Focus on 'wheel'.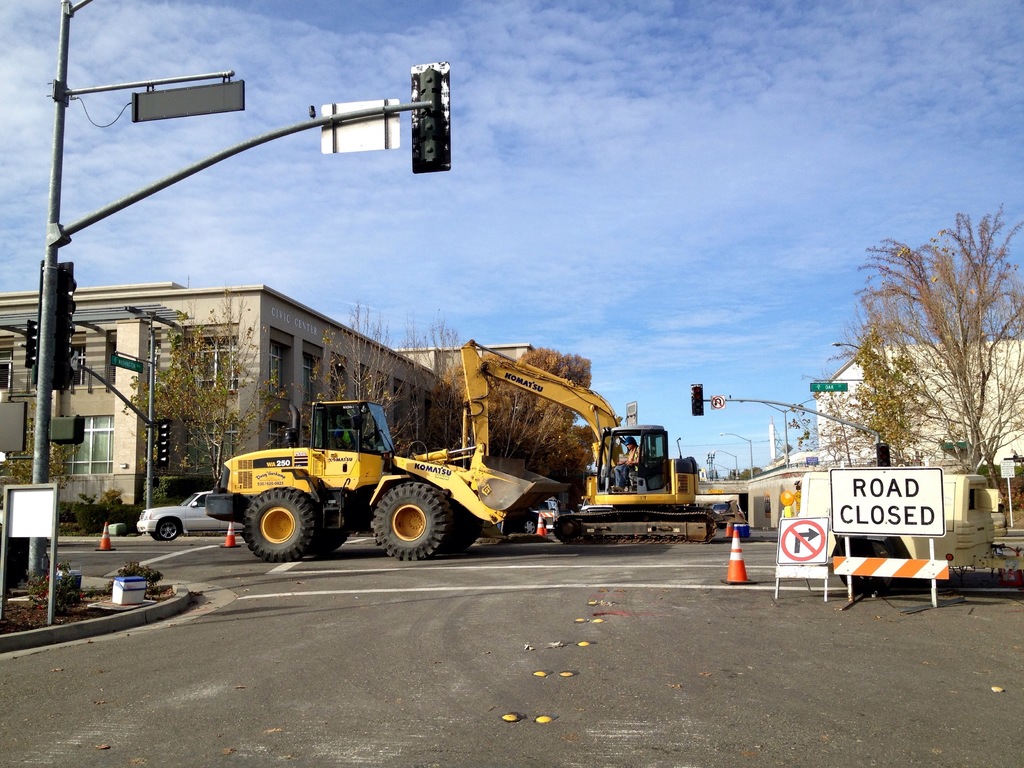
Focused at [361,429,378,447].
